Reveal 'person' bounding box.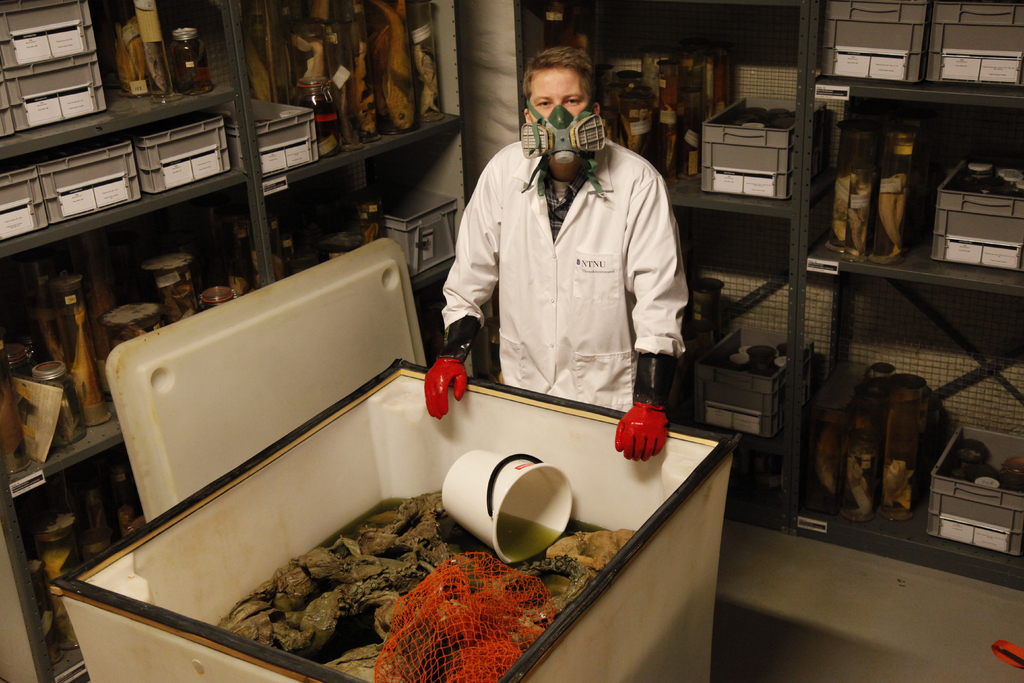
Revealed: bbox=[452, 51, 696, 488].
